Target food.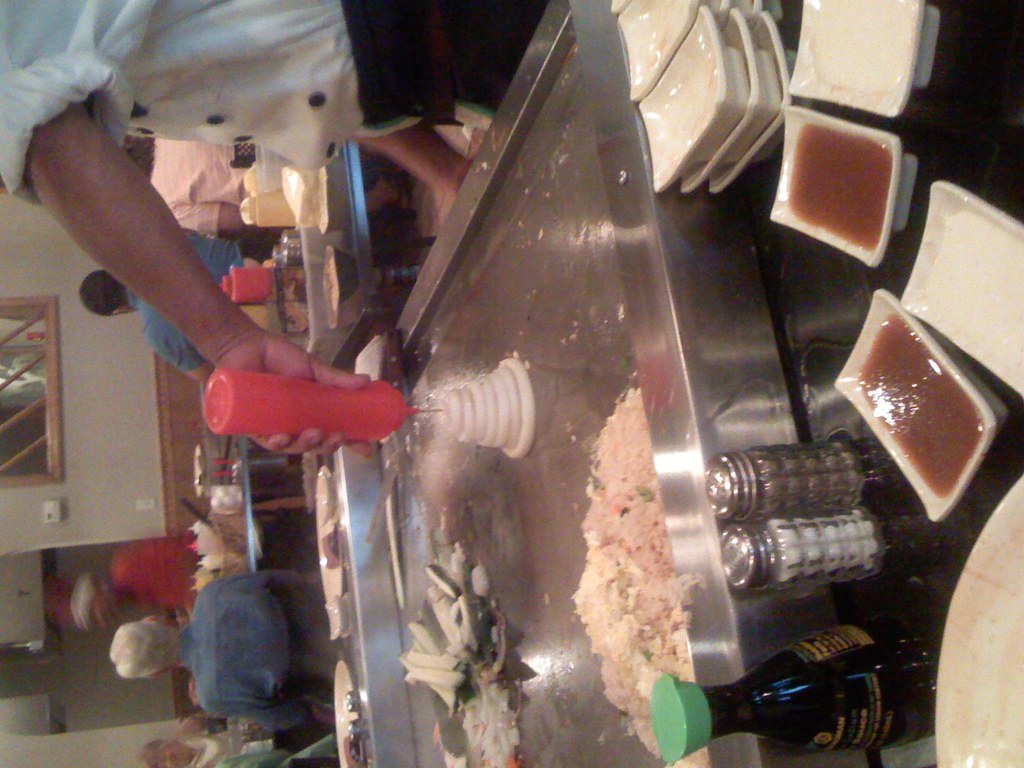
Target region: 851, 283, 1004, 511.
